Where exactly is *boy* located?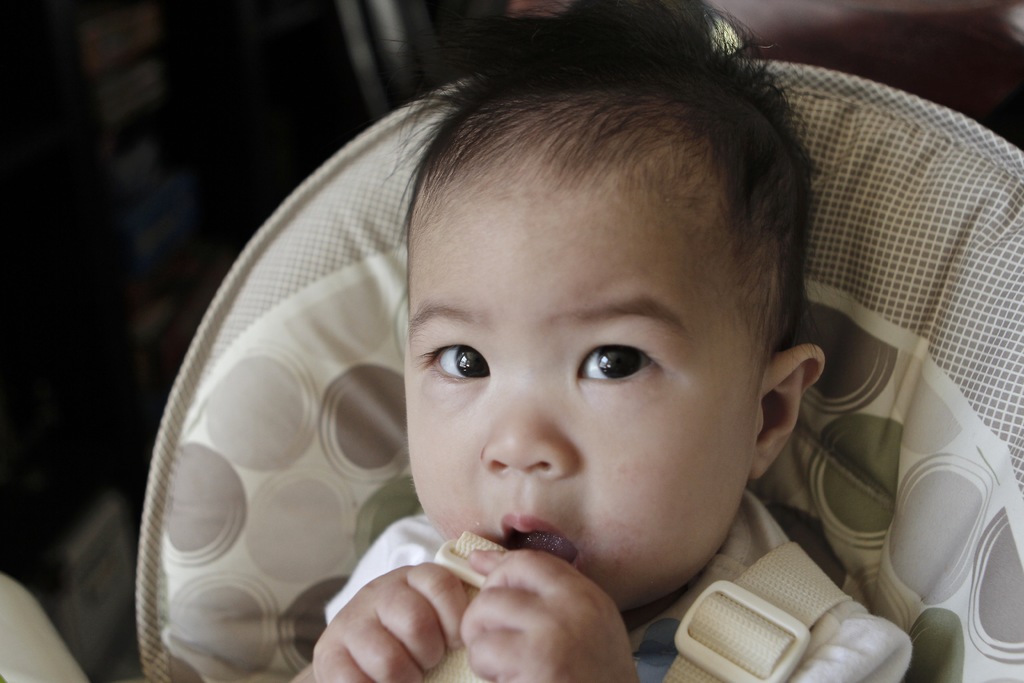
Its bounding box is (x1=280, y1=0, x2=913, y2=682).
